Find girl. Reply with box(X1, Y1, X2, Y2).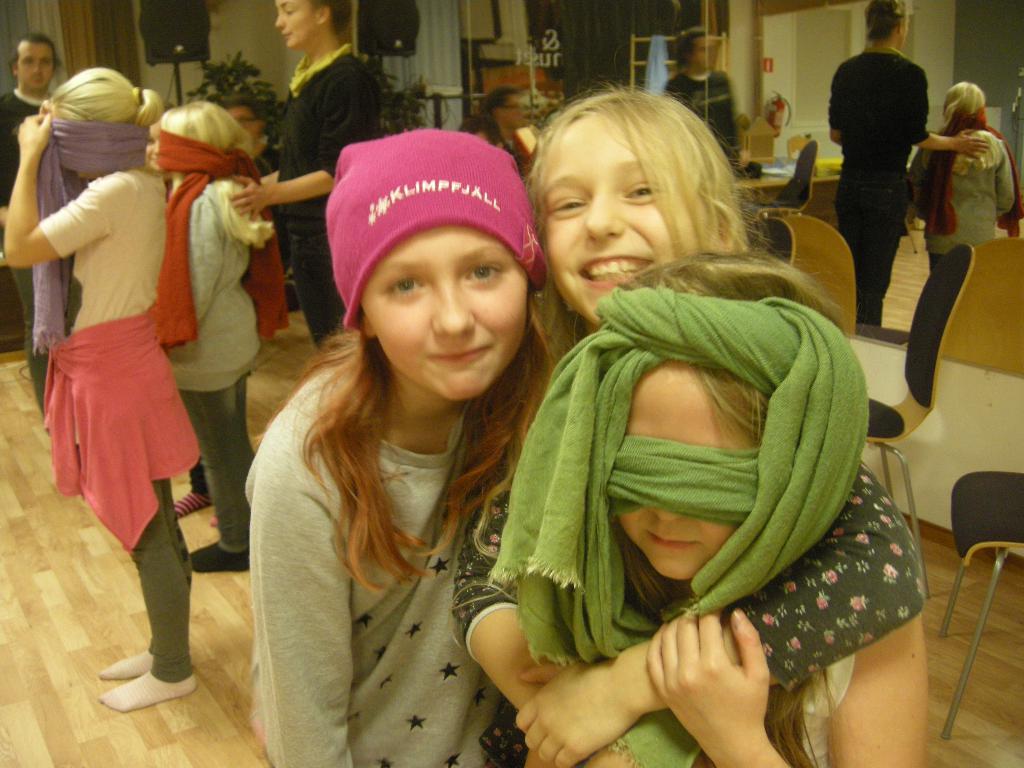
box(252, 127, 552, 767).
